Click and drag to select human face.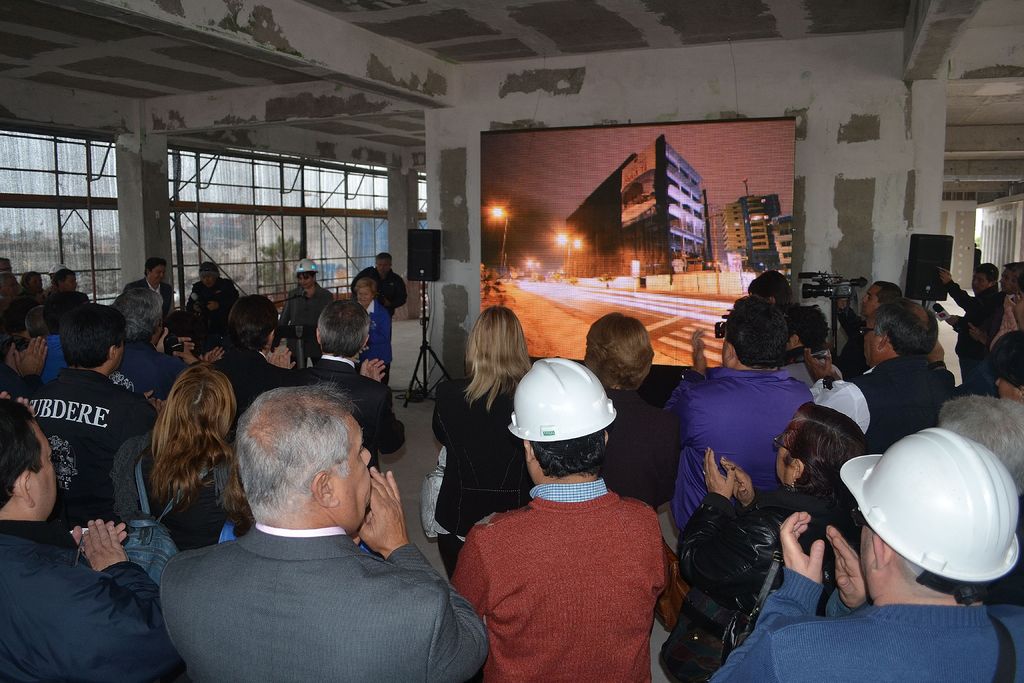
Selection: box=[969, 273, 988, 293].
